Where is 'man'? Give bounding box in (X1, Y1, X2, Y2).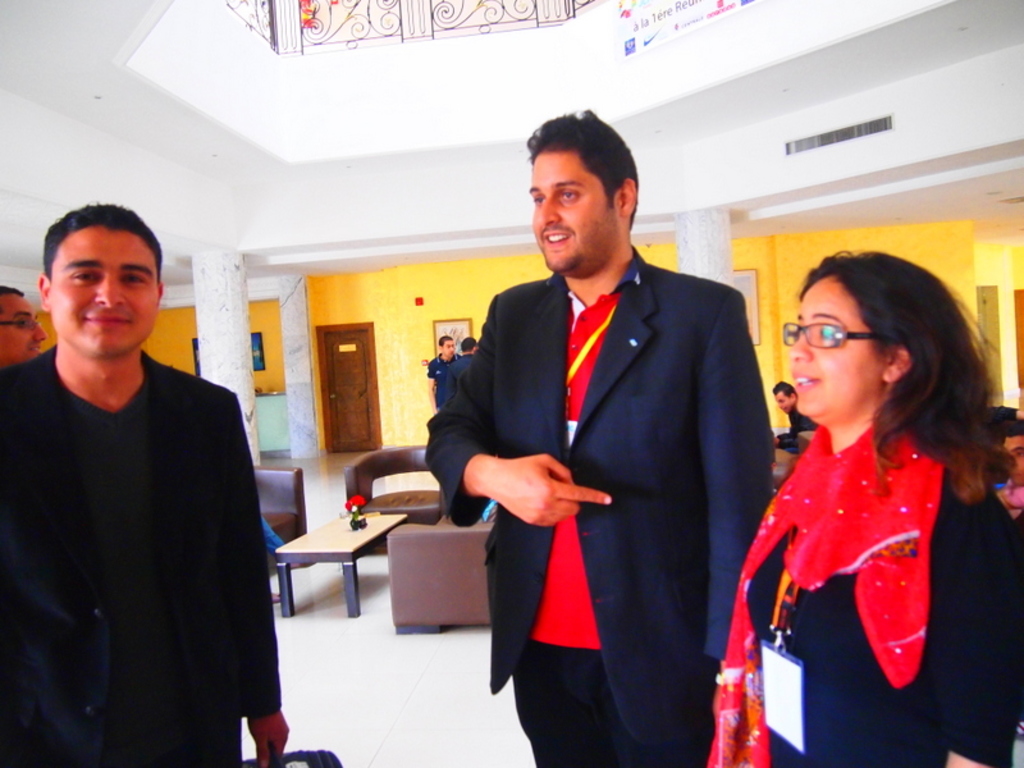
(0, 207, 275, 767).
